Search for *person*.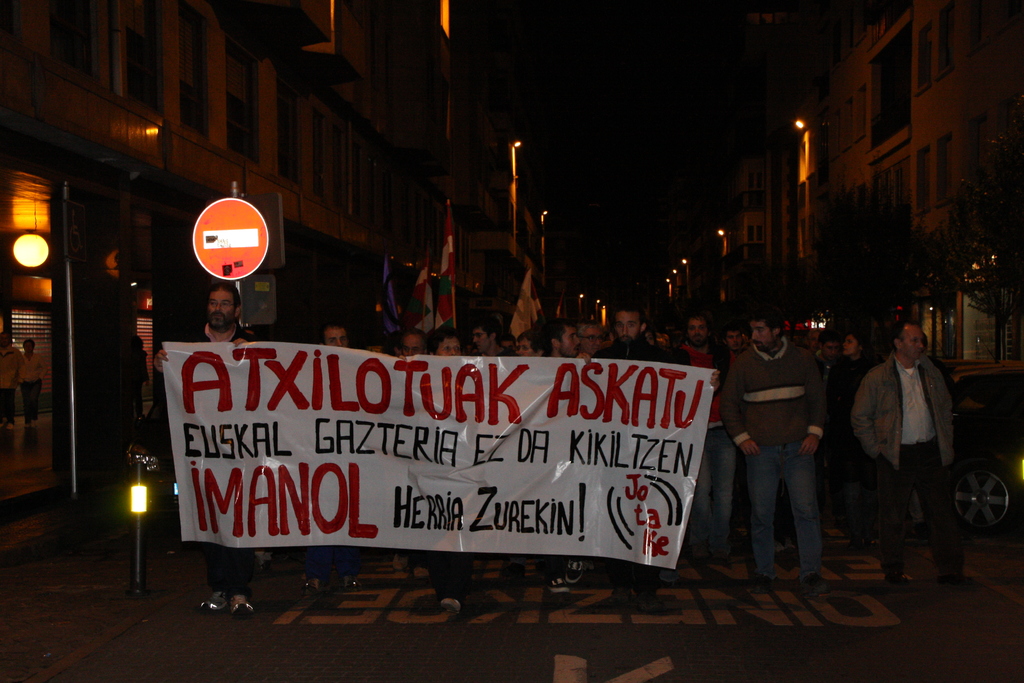
Found at {"x1": 722, "y1": 311, "x2": 831, "y2": 595}.
